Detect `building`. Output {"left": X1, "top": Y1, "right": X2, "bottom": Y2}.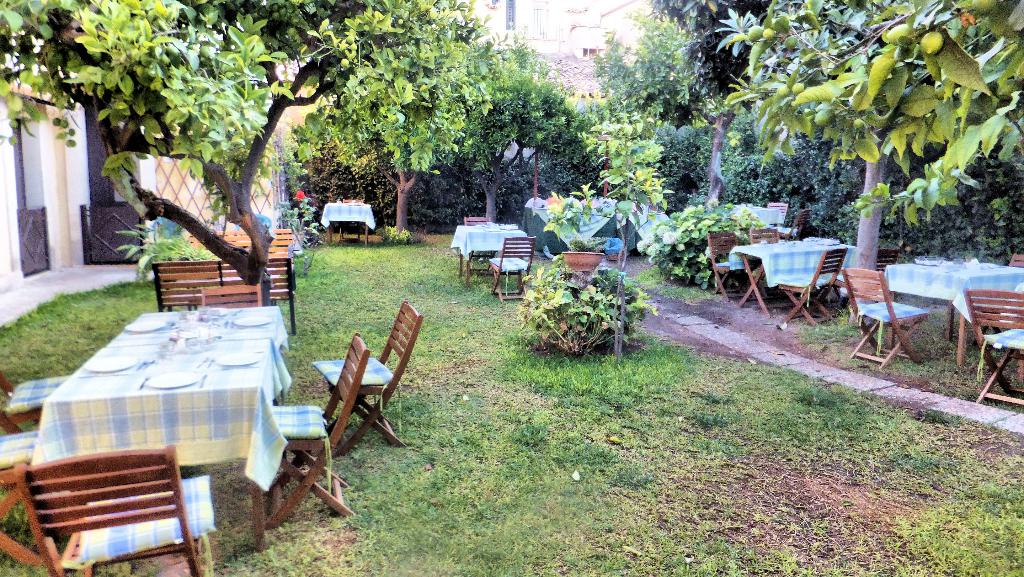
{"left": 0, "top": 0, "right": 654, "bottom": 295}.
